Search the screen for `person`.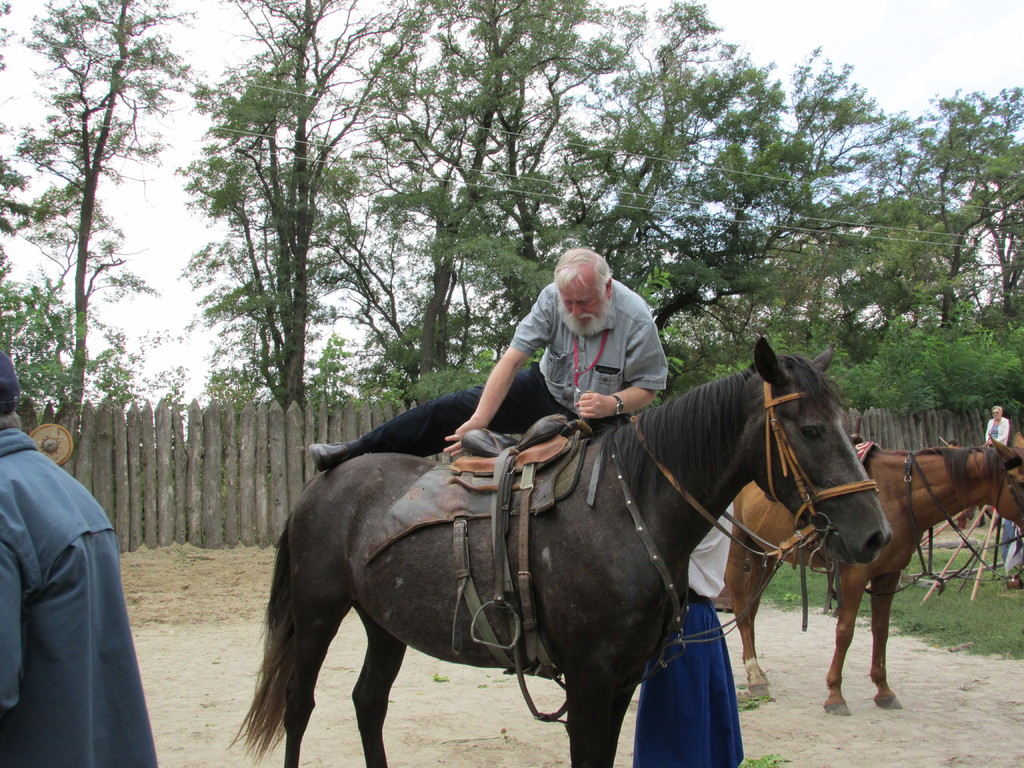
Found at 632, 497, 742, 767.
